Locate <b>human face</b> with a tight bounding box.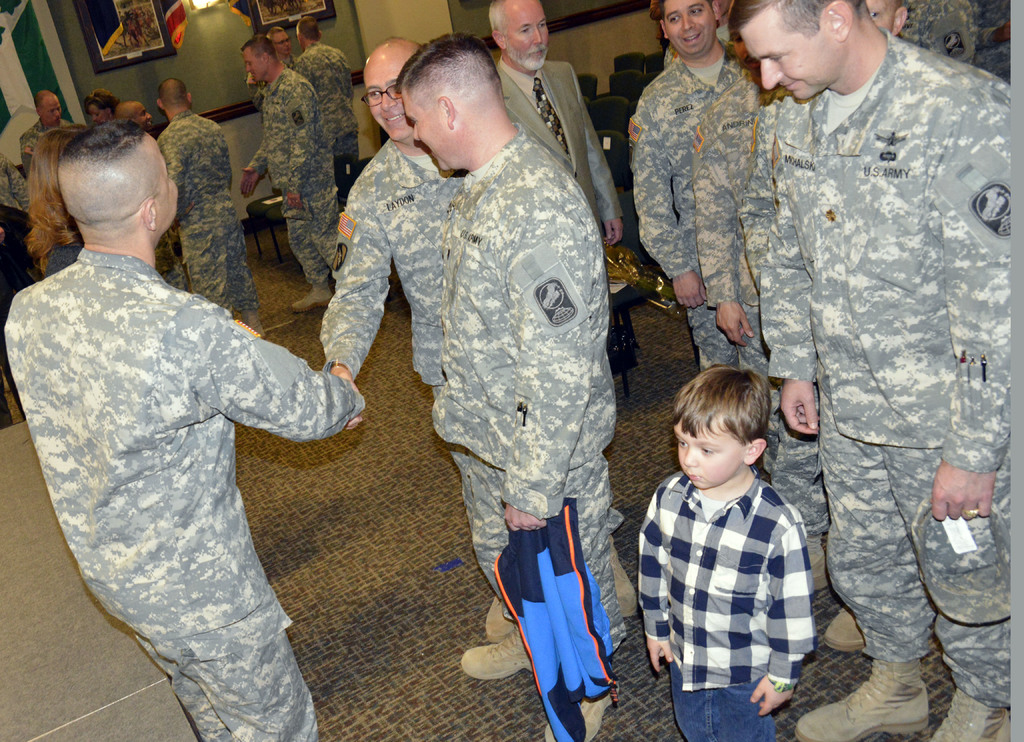
rect(241, 49, 266, 83).
